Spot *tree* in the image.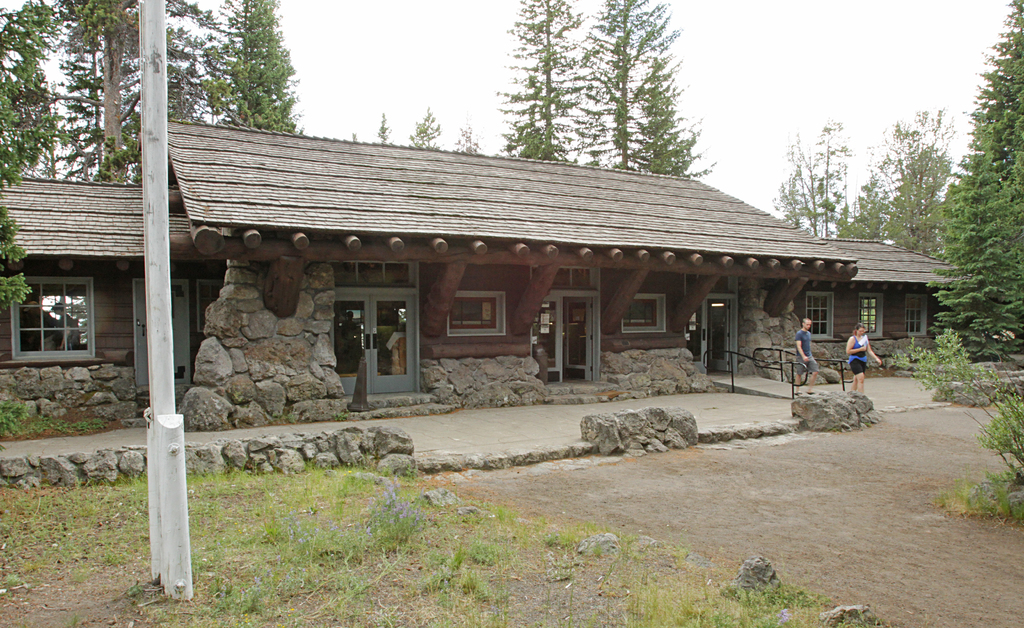
*tree* found at (left=491, top=0, right=598, bottom=165).
